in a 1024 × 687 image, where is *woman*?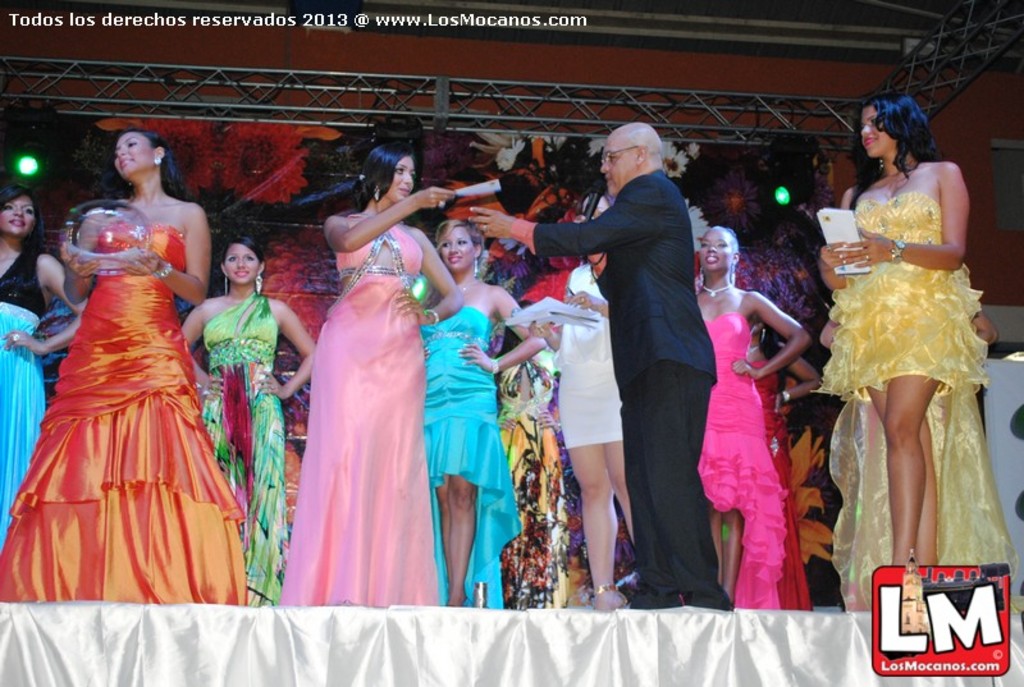
left=172, top=230, right=317, bottom=606.
